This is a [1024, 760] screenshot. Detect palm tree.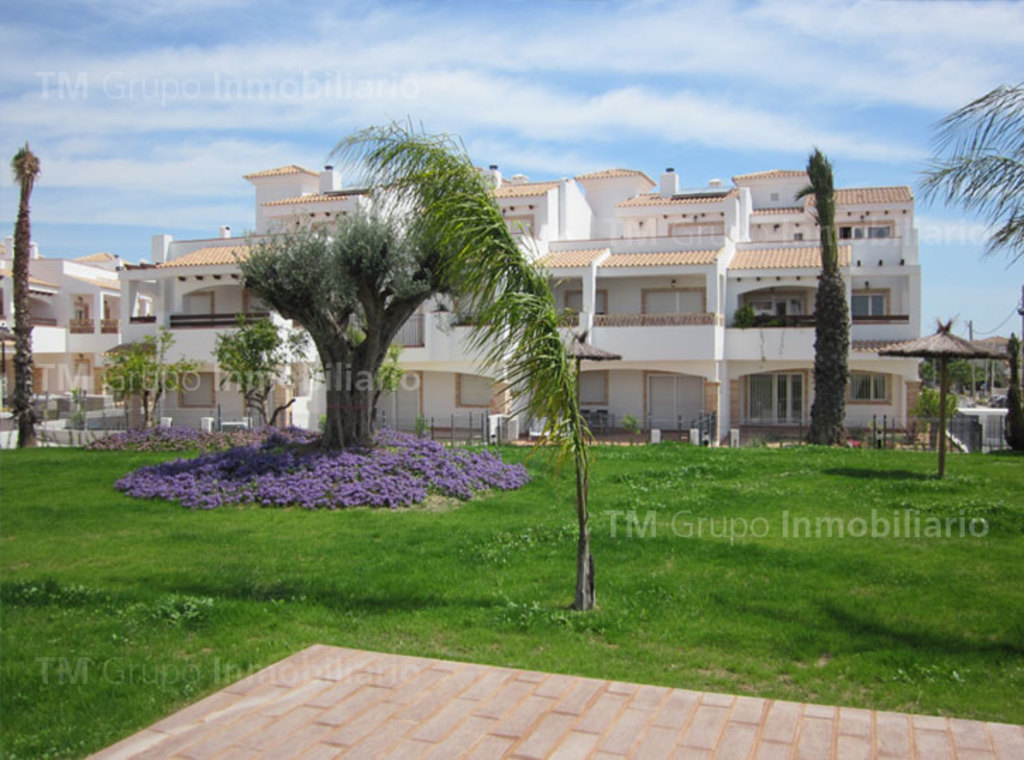
(x1=254, y1=210, x2=409, y2=460).
